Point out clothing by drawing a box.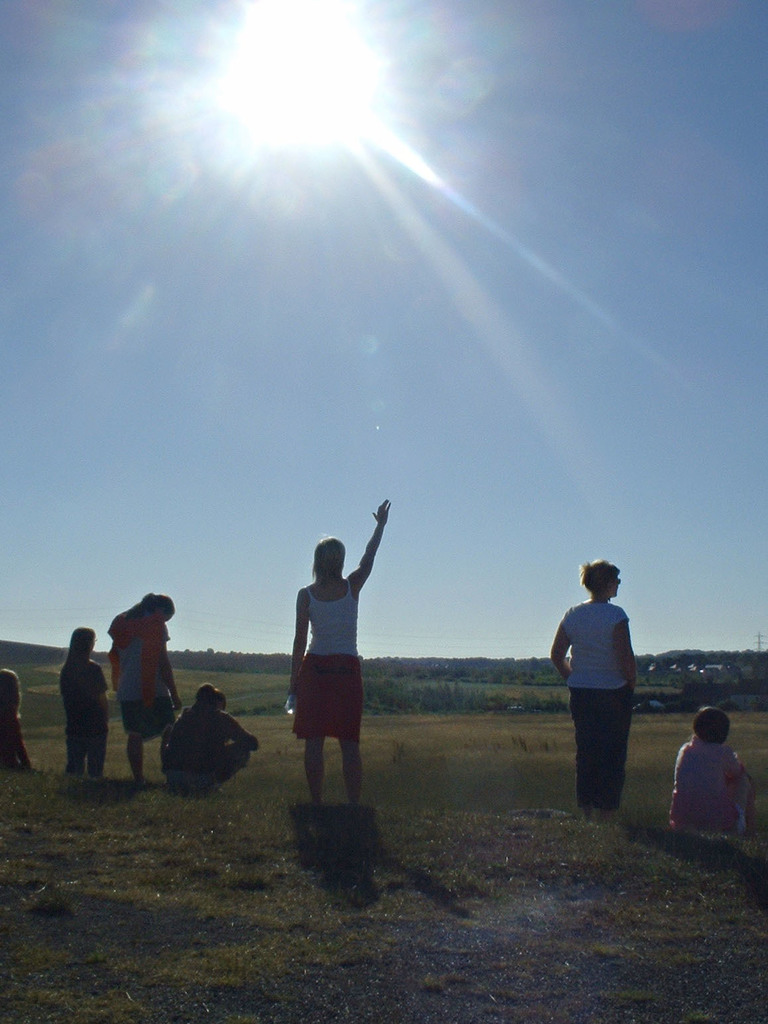
299 661 362 735.
